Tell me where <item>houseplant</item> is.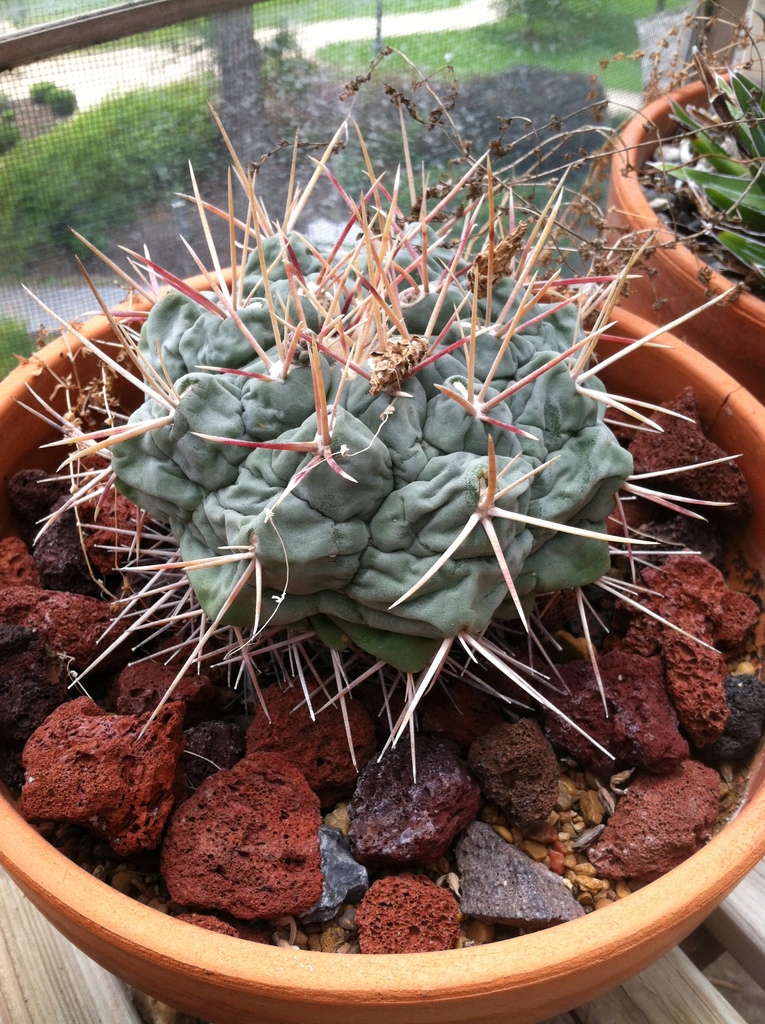
<item>houseplant</item> is at box(595, 0, 764, 399).
